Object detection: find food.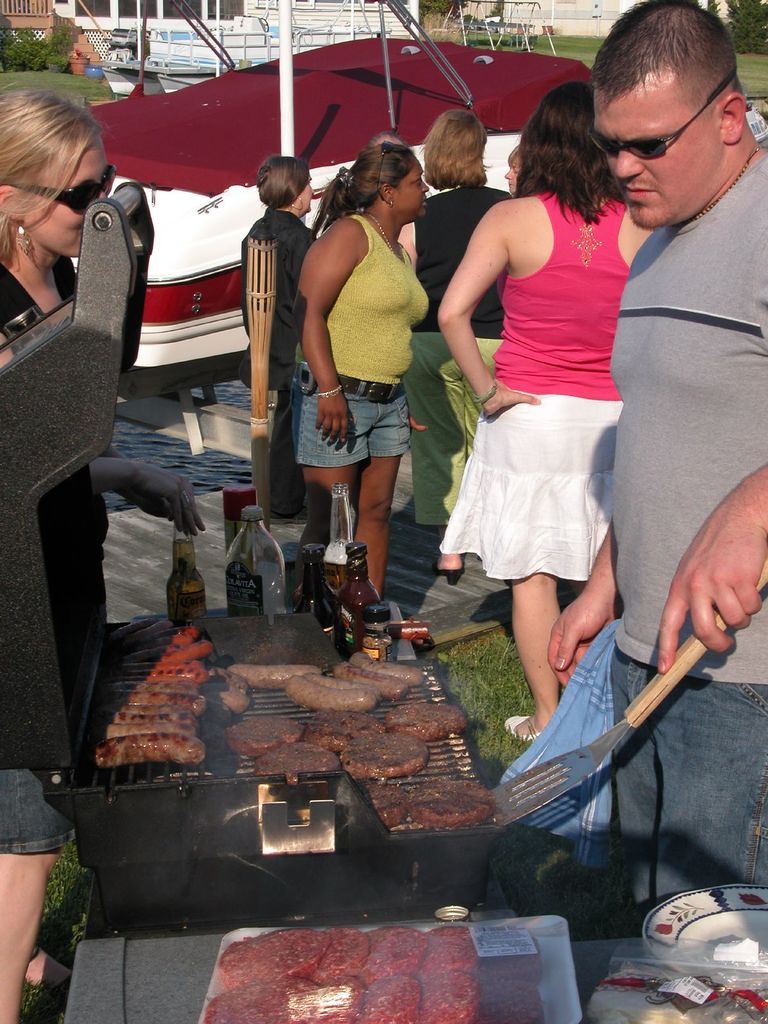
BBox(406, 778, 497, 828).
